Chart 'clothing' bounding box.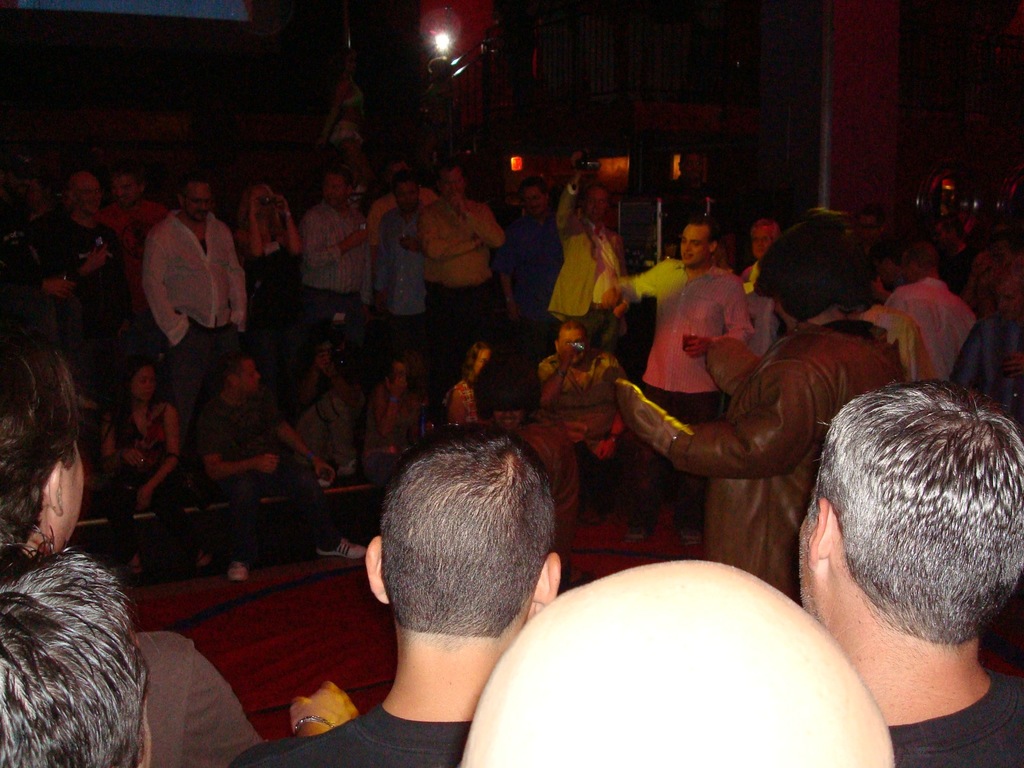
Charted: 544/358/612/495.
